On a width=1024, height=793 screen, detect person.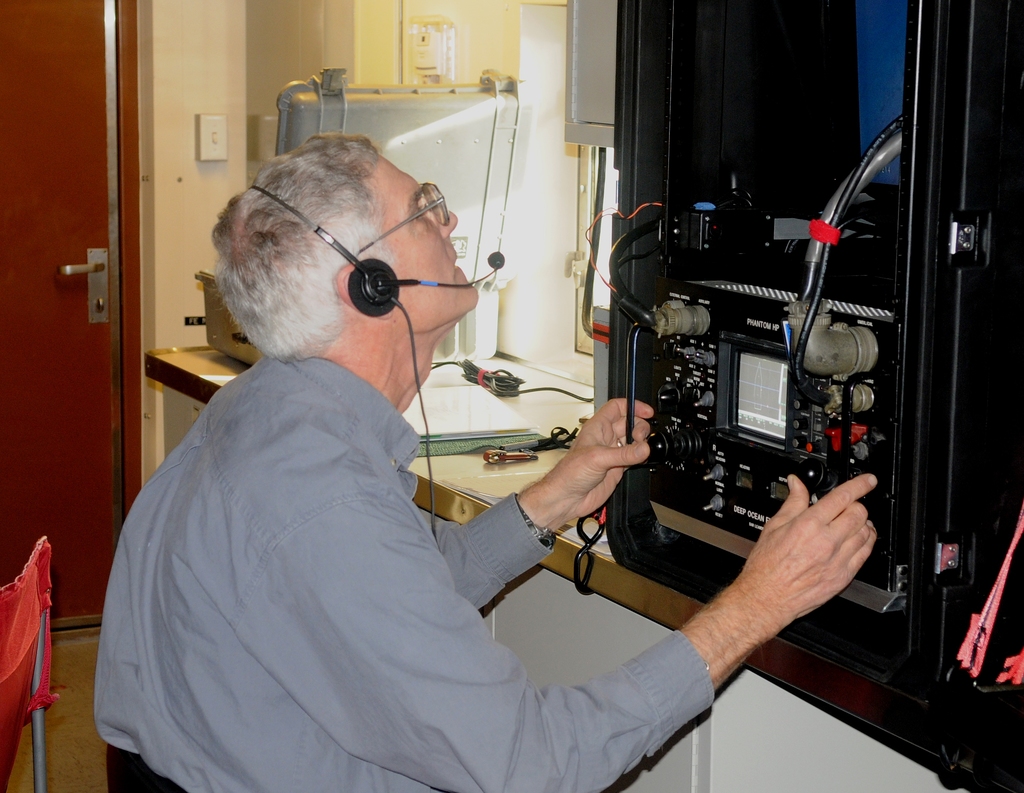
region(90, 128, 876, 792).
